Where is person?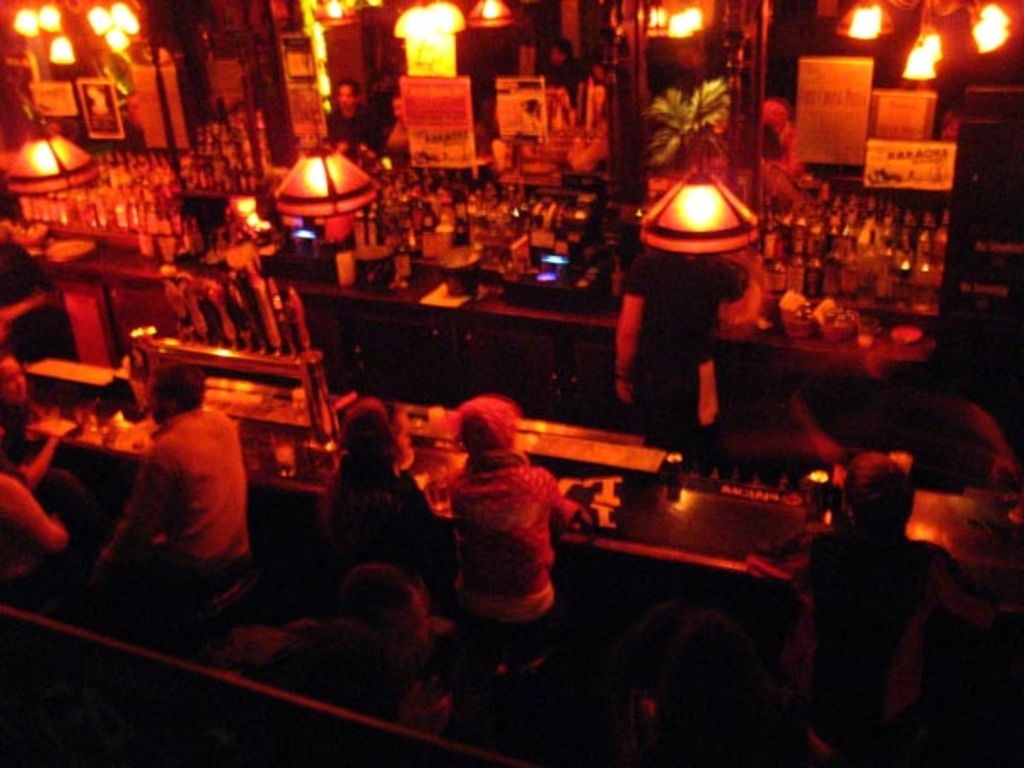
[left=449, top=401, right=592, bottom=654].
